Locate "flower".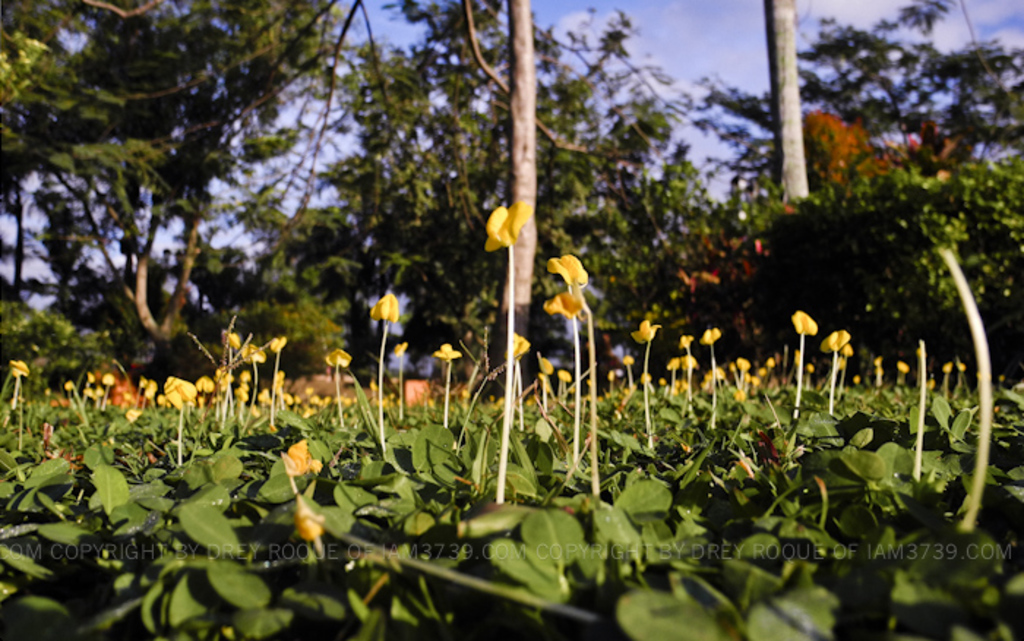
Bounding box: x1=241 y1=341 x2=271 y2=372.
